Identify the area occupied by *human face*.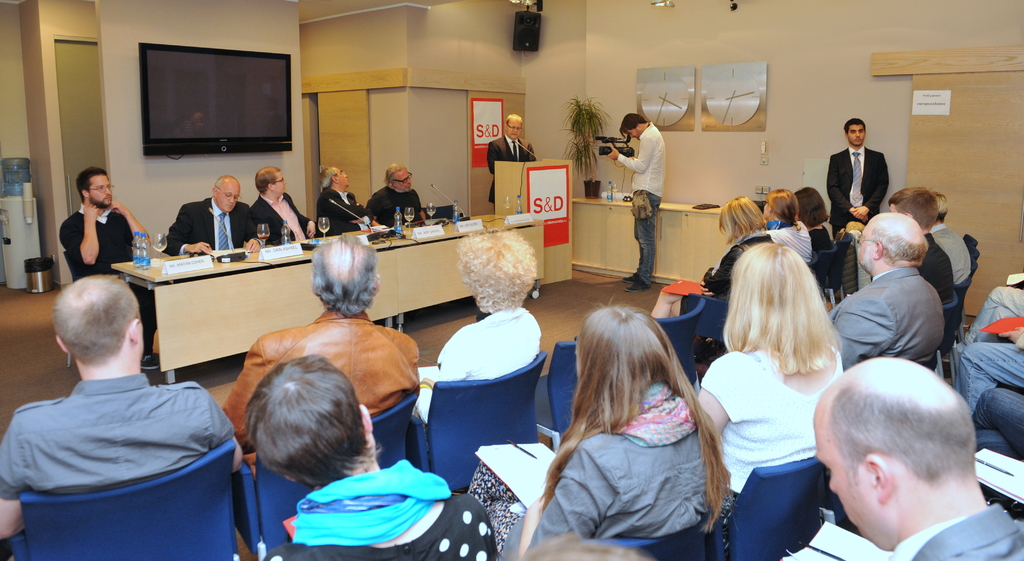
Area: (x1=335, y1=167, x2=348, y2=188).
